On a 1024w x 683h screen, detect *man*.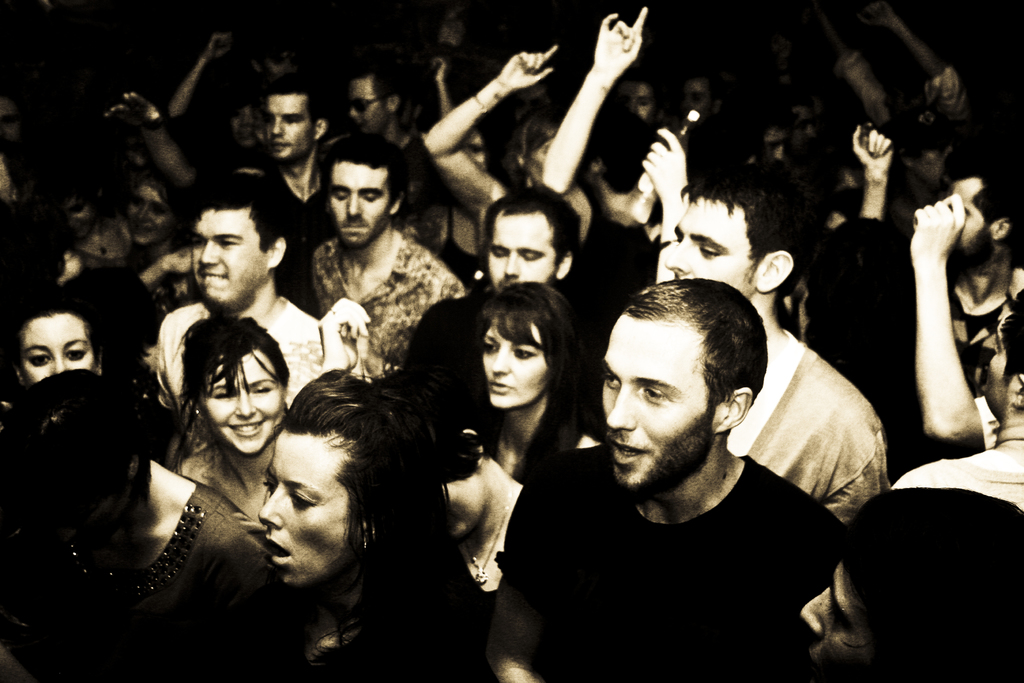
detection(295, 127, 467, 376).
